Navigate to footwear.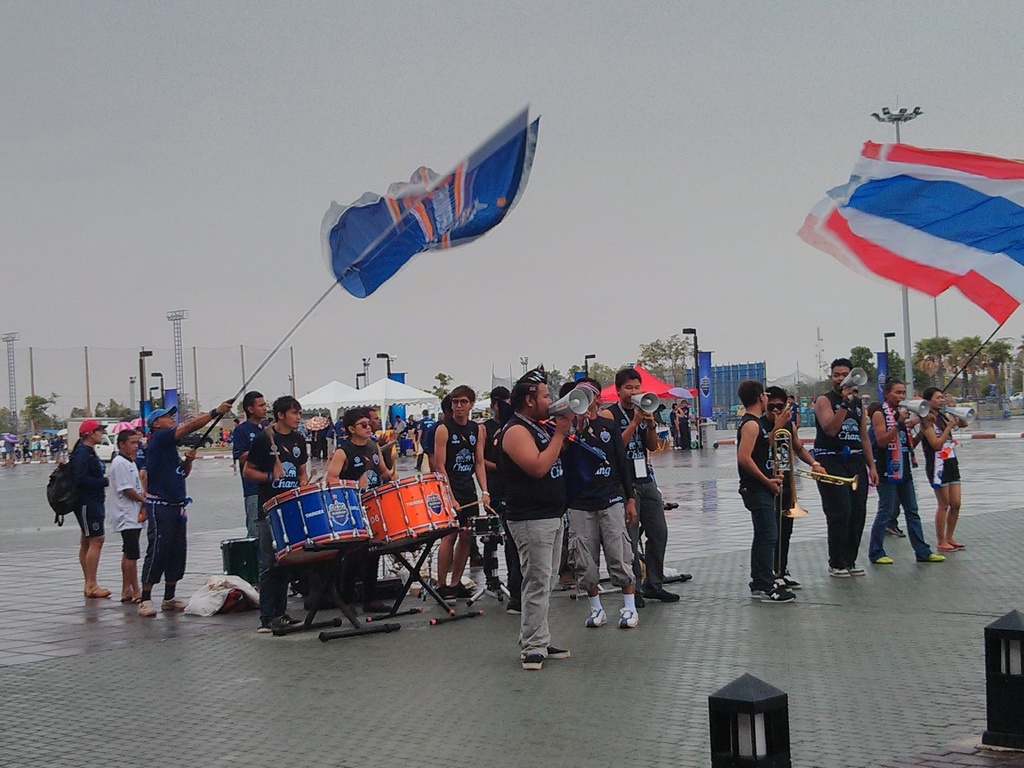
Navigation target: box=[163, 596, 192, 614].
